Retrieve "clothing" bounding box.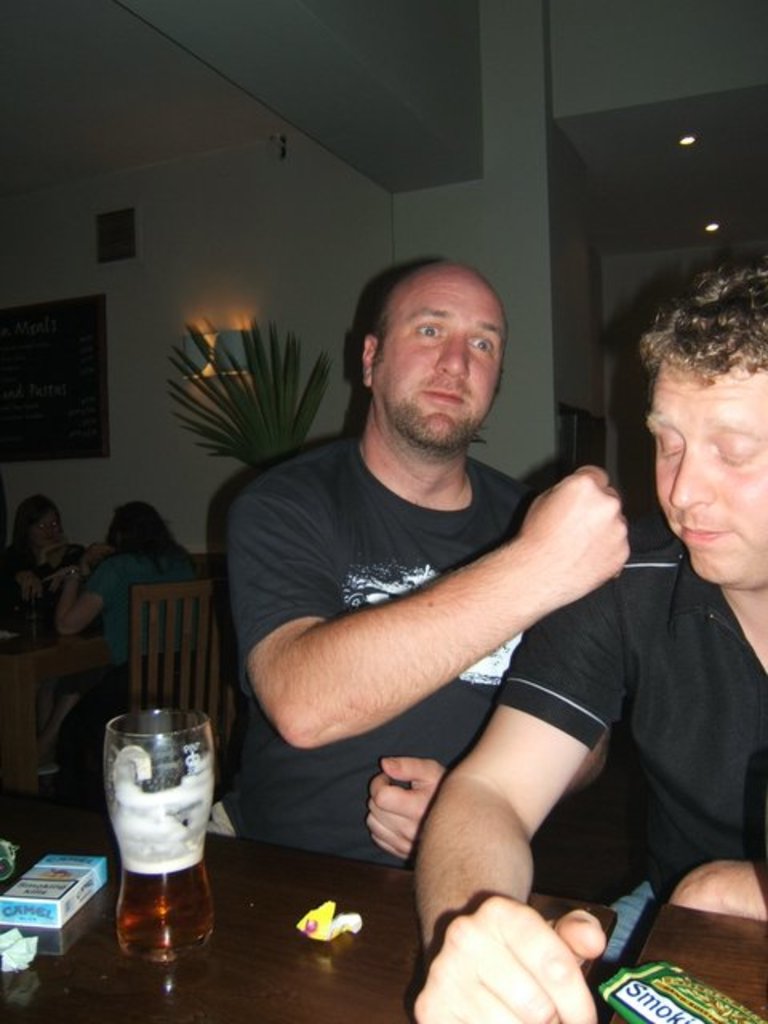
Bounding box: {"x1": 0, "y1": 522, "x2": 72, "y2": 698}.
